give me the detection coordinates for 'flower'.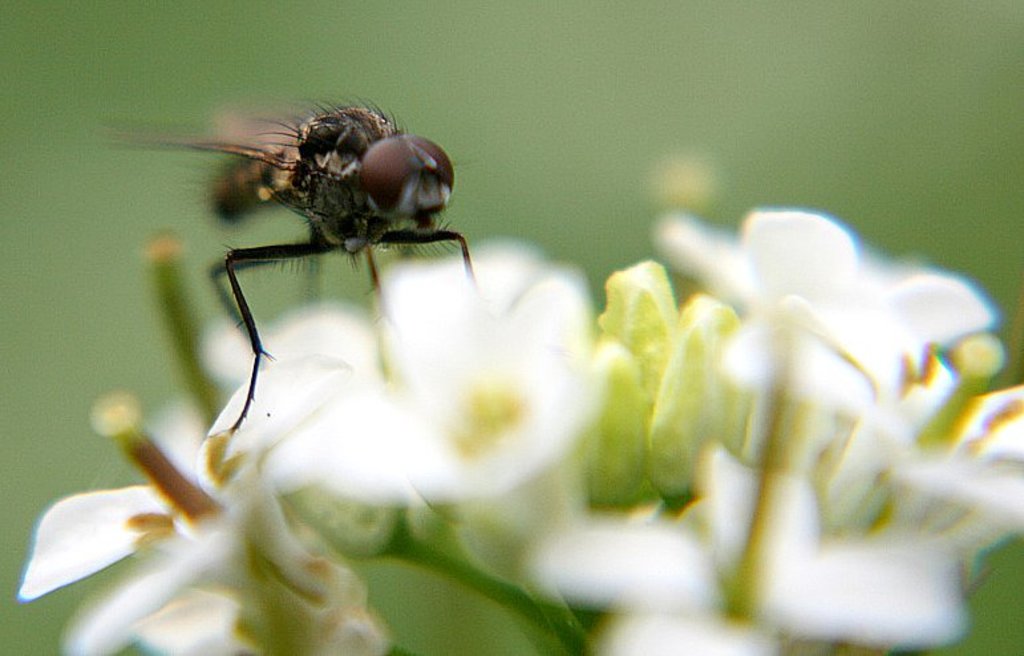
region(515, 162, 997, 588).
